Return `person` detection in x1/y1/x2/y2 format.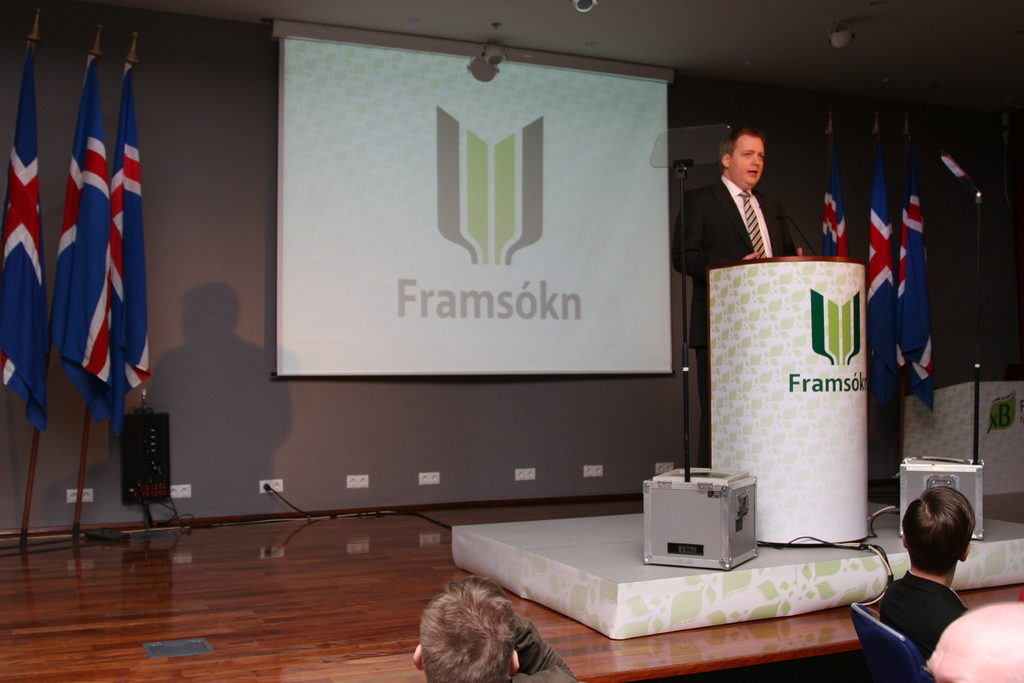
665/129/801/423.
